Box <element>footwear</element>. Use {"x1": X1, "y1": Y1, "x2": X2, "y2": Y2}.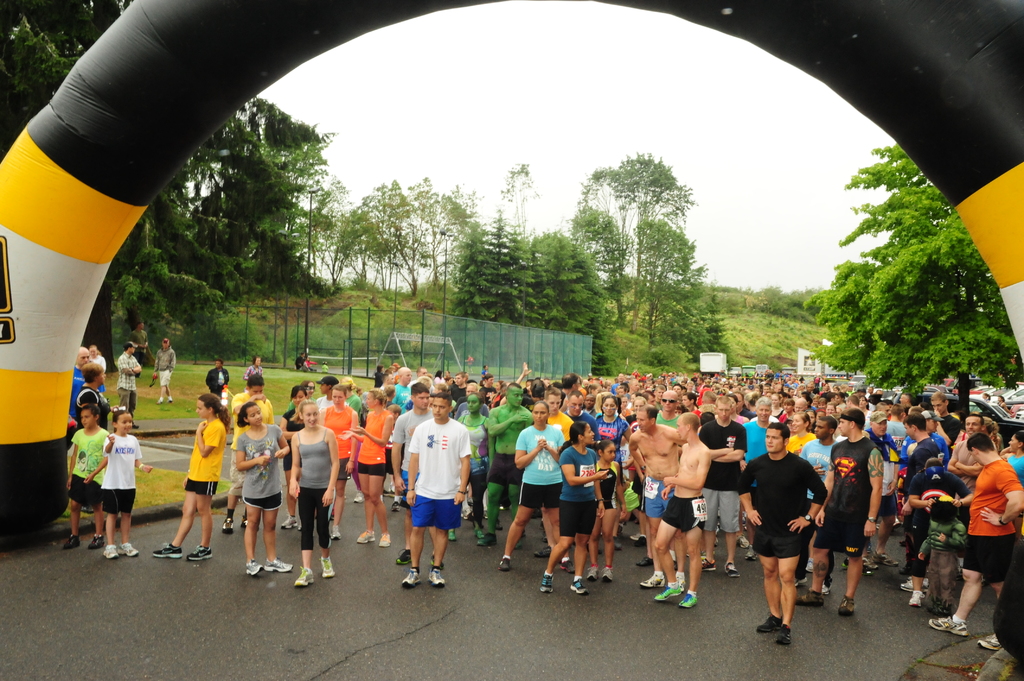
{"x1": 678, "y1": 576, "x2": 684, "y2": 591}.
